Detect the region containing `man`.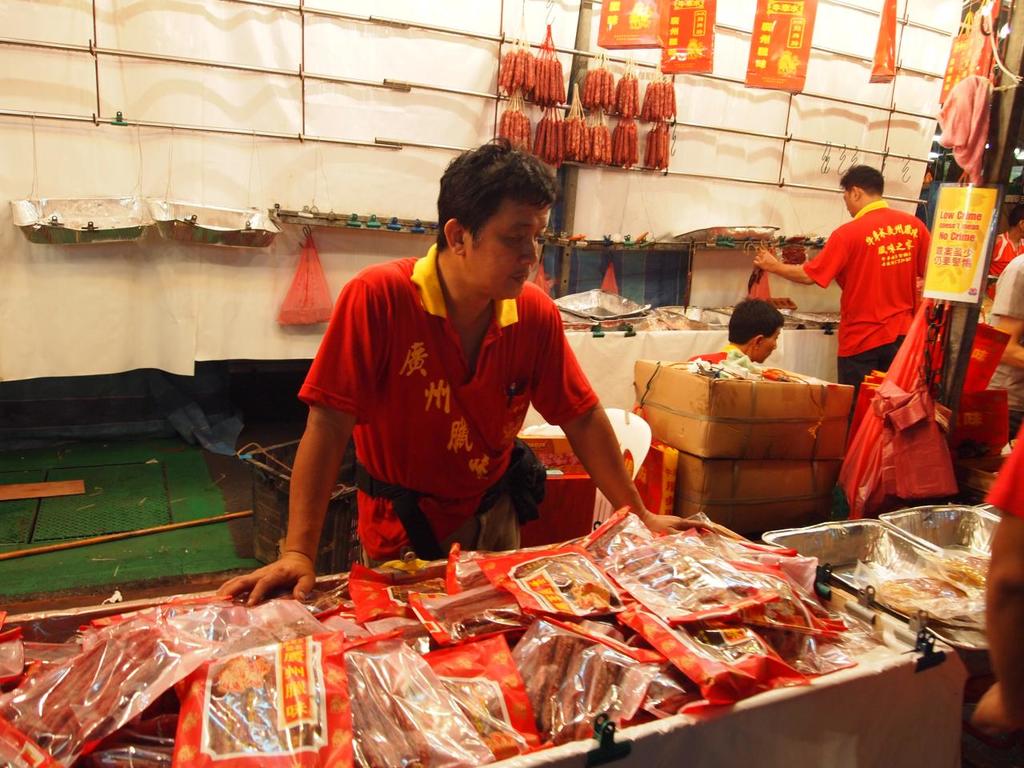
left=686, top=298, right=812, bottom=403.
